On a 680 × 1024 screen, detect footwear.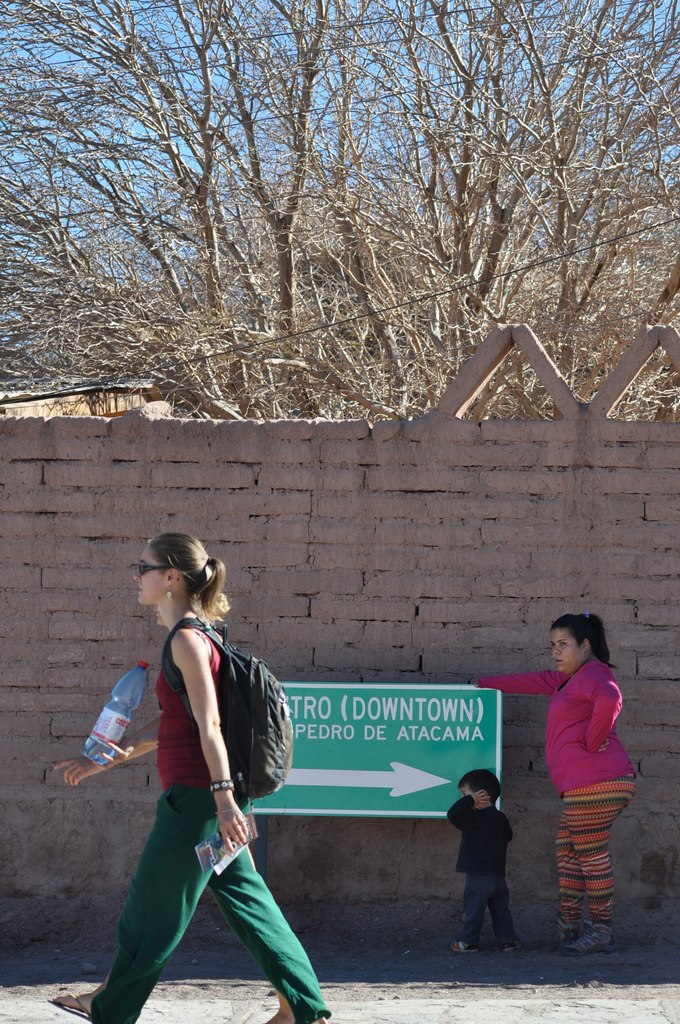
<bbox>49, 989, 104, 1023</bbox>.
